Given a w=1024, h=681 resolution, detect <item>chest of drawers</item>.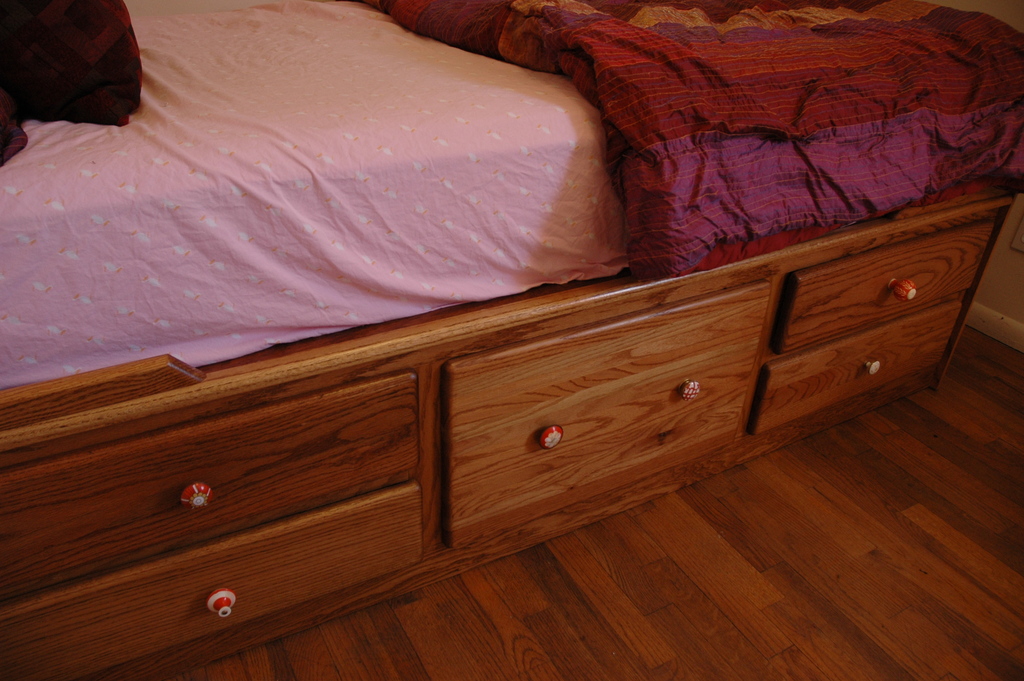
box(0, 193, 1021, 680).
